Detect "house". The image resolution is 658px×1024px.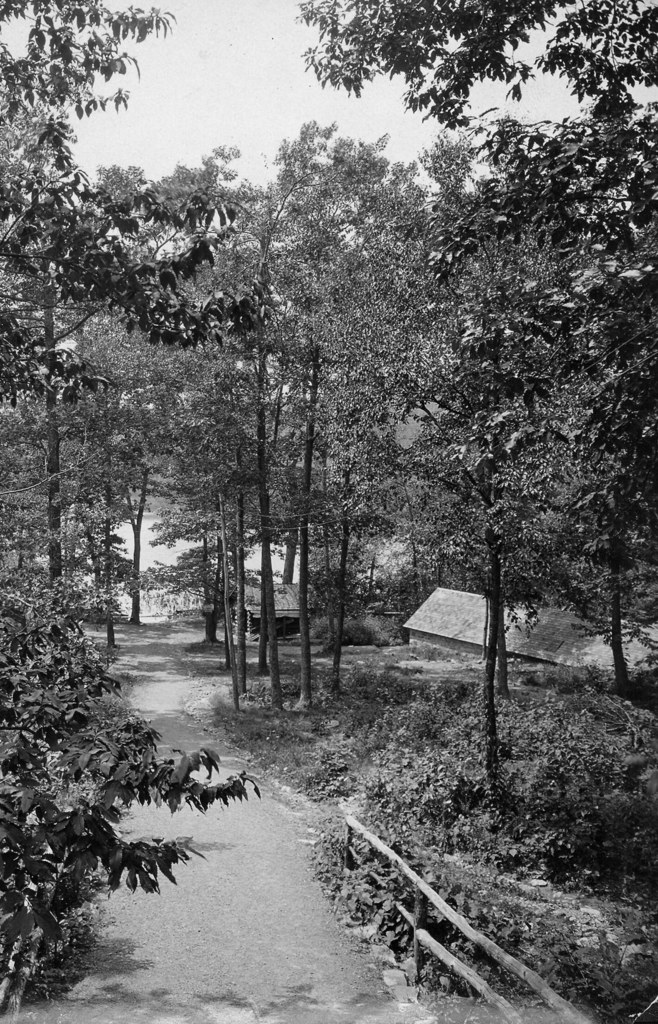
<region>402, 587, 657, 683</region>.
